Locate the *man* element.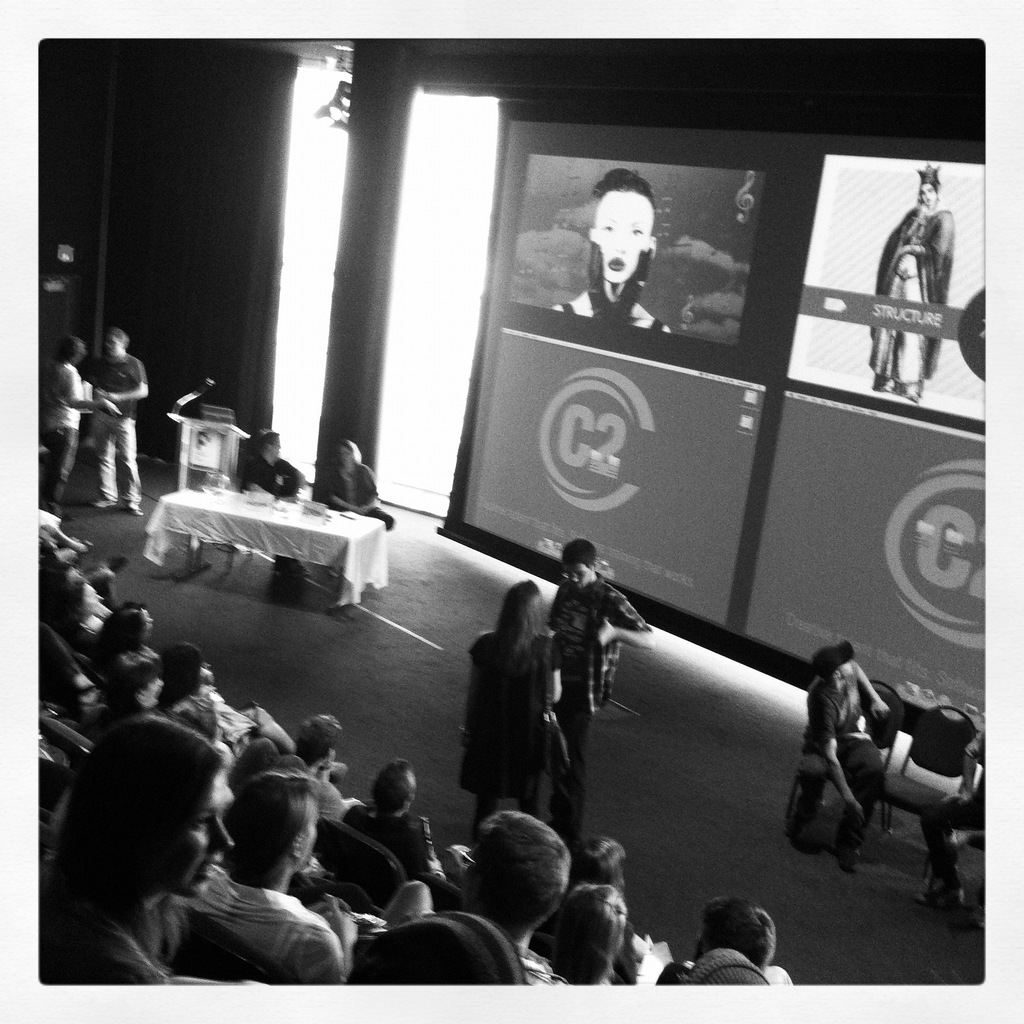
Element bbox: bbox=(241, 428, 307, 505).
